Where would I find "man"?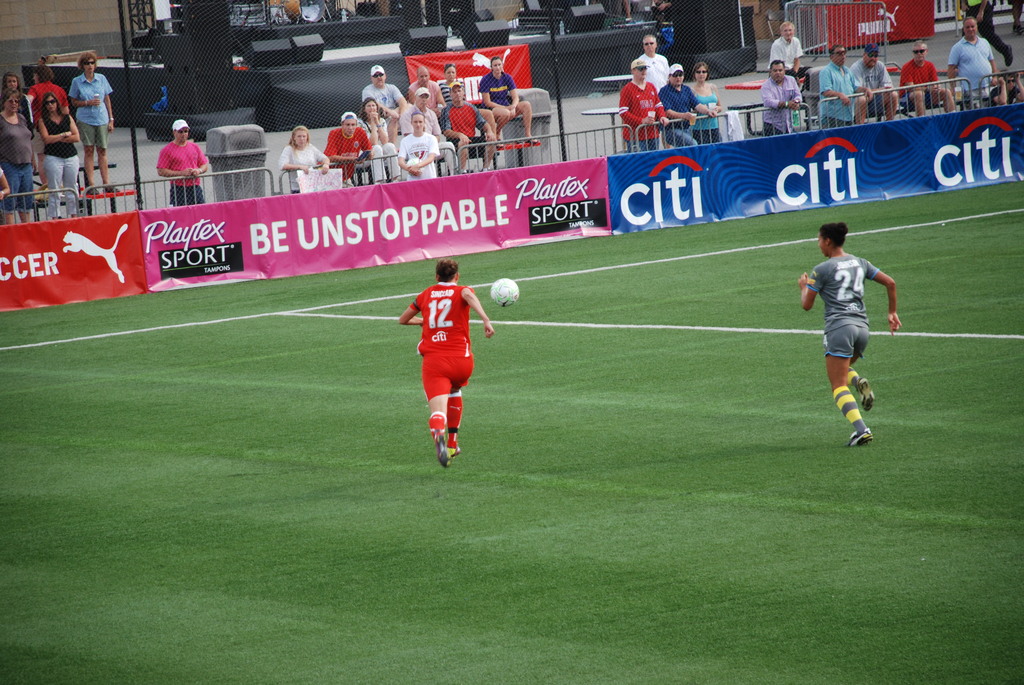
At select_region(769, 21, 810, 91).
